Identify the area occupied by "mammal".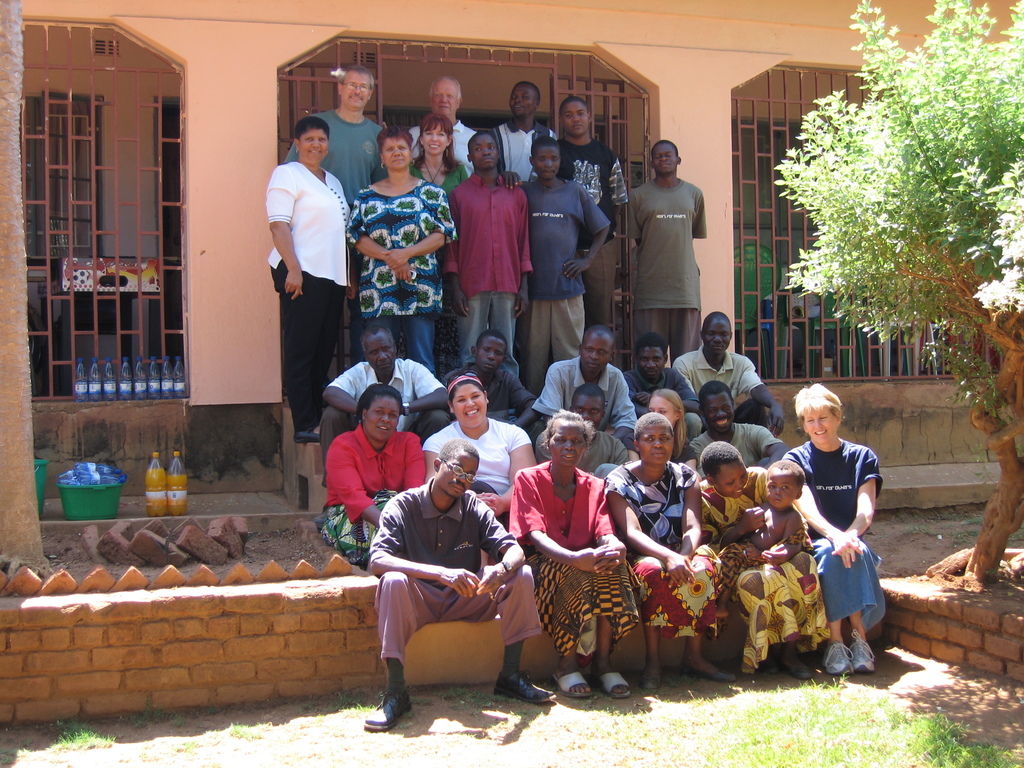
Area: [x1=737, y1=456, x2=804, y2=559].
